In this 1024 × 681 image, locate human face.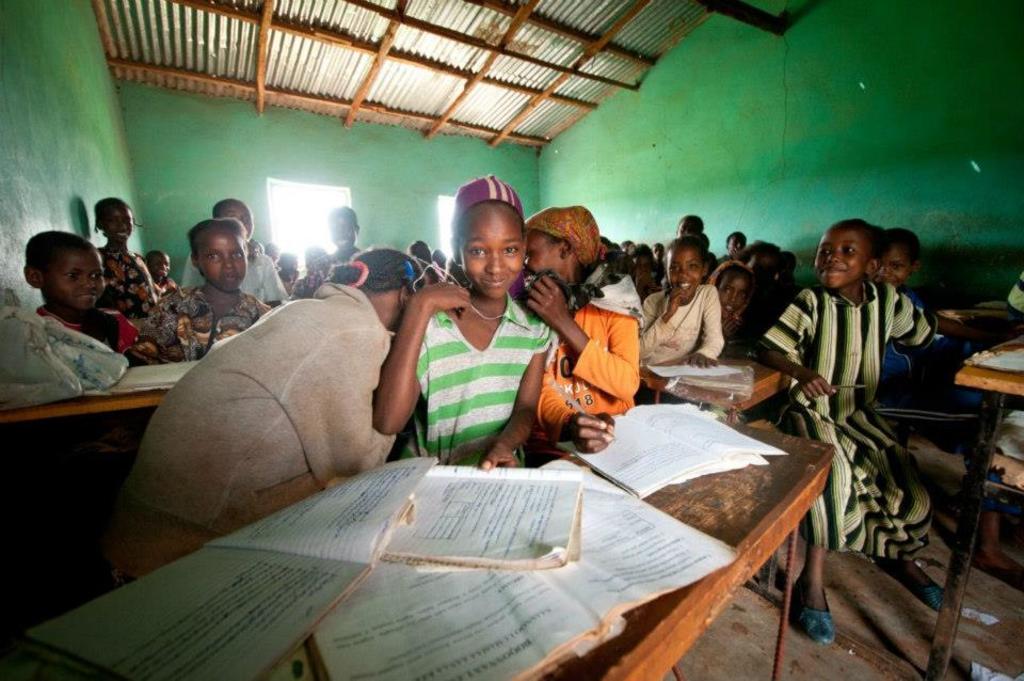
Bounding box: [98, 194, 131, 248].
